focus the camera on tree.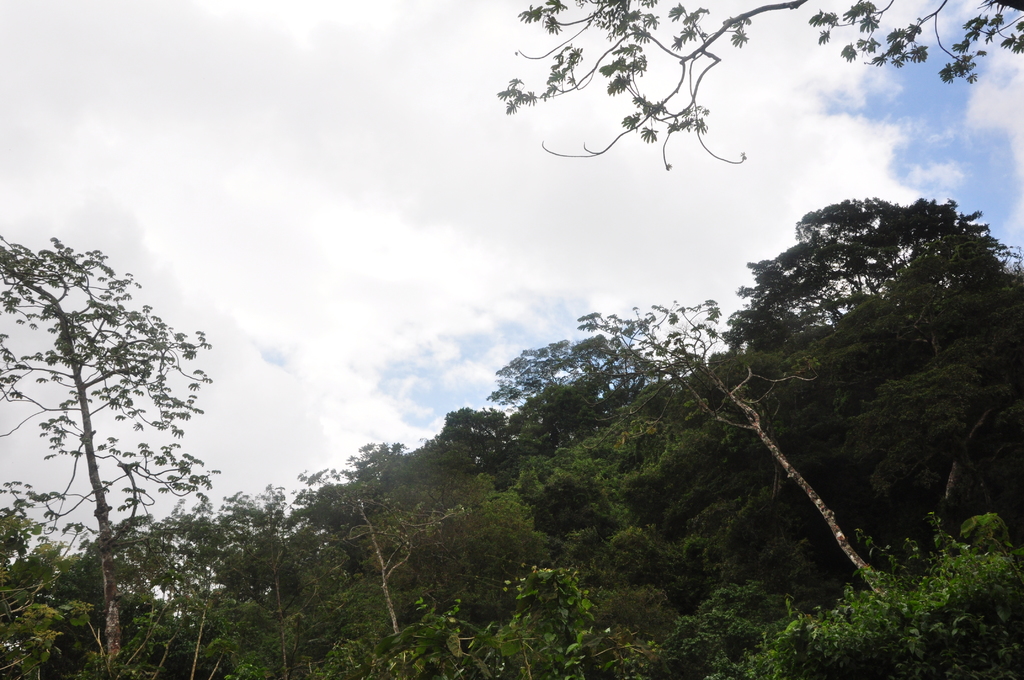
Focus region: 561,295,896,601.
